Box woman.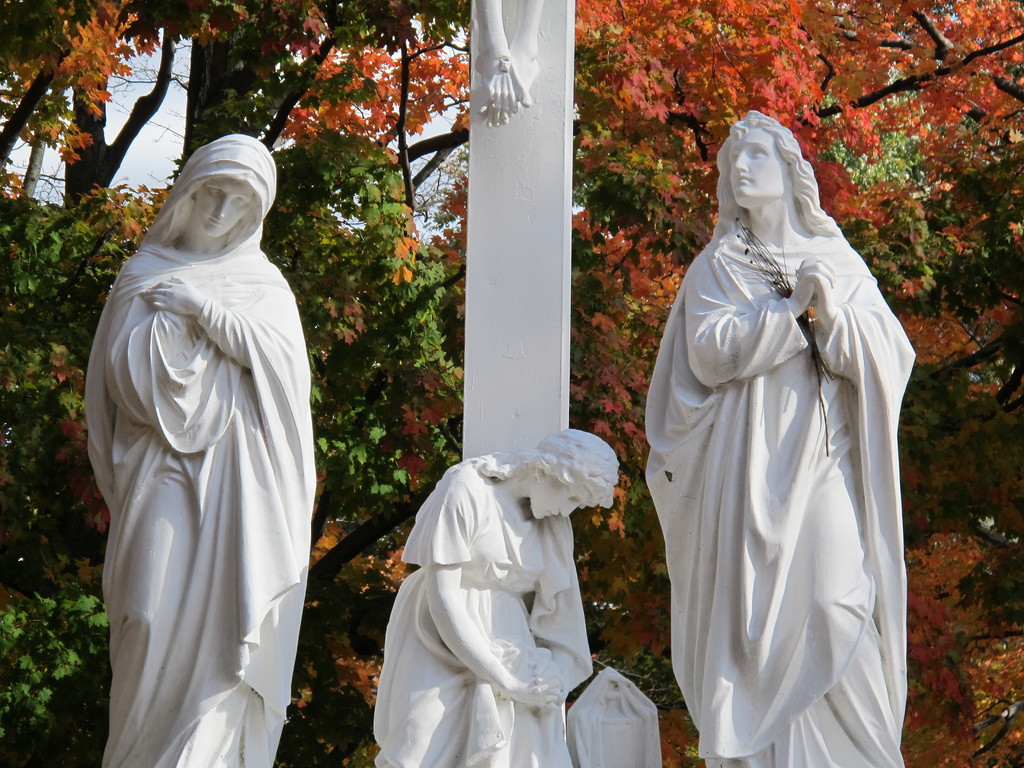
rect(652, 117, 899, 762).
